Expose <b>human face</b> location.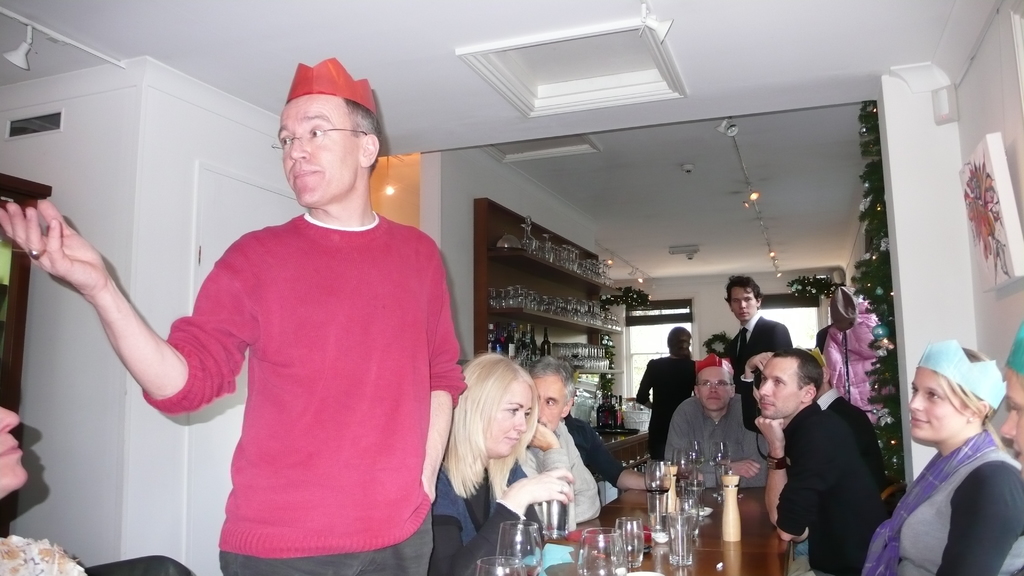
Exposed at <bbox>0, 405, 28, 500</bbox>.
